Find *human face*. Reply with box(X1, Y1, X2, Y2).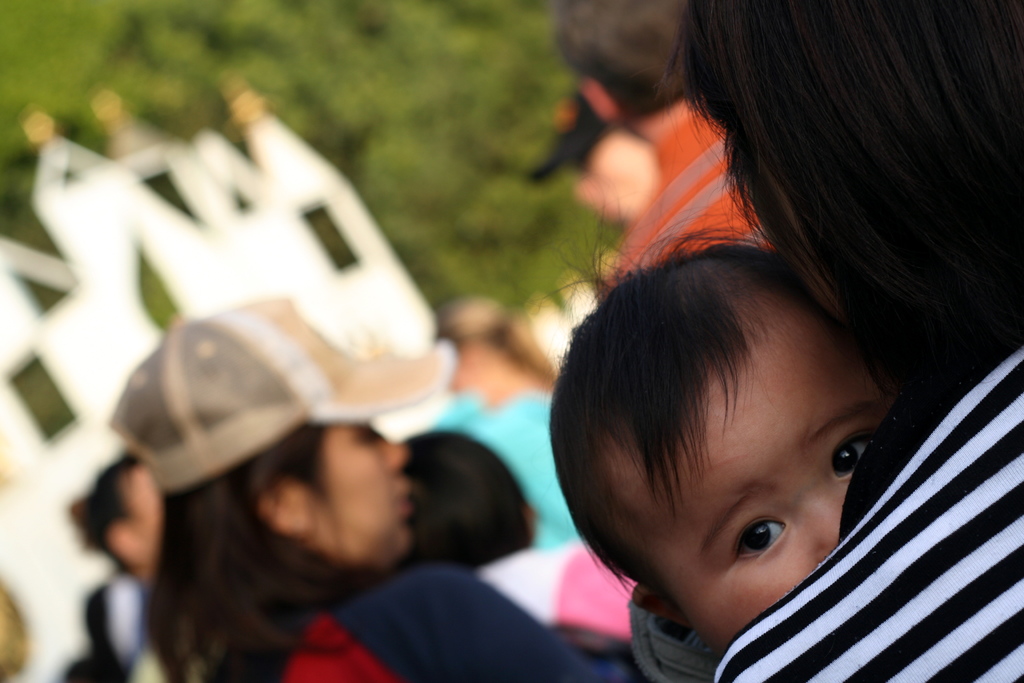
box(307, 422, 406, 566).
